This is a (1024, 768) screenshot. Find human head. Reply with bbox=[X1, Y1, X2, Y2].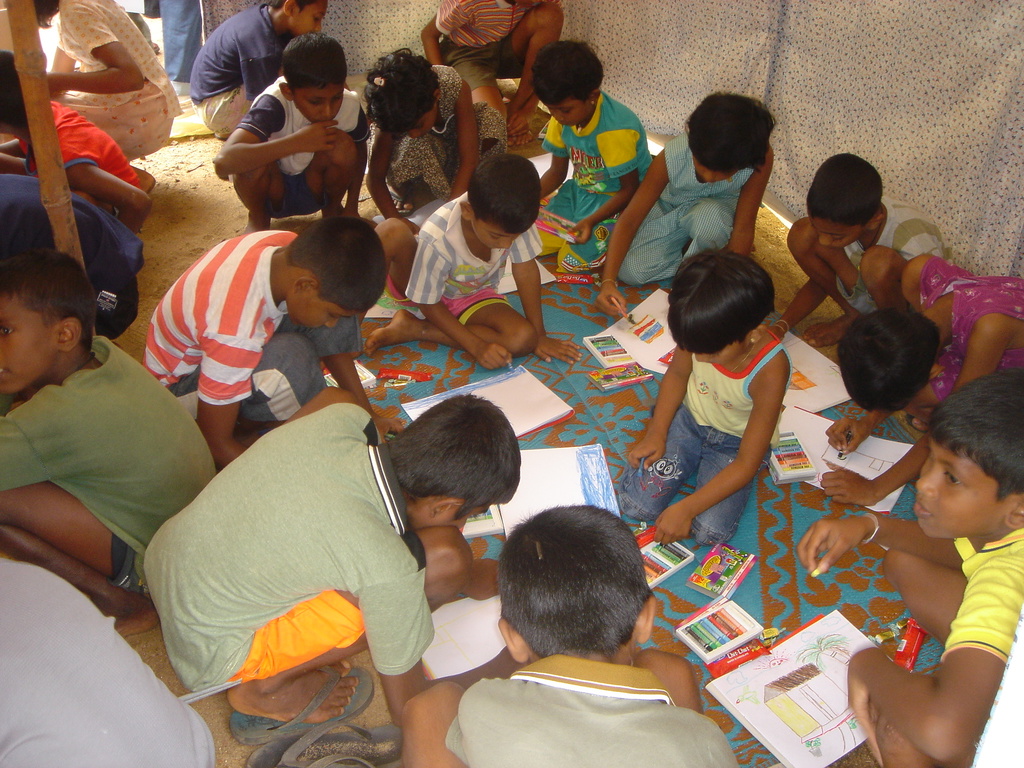
bbox=[913, 369, 1023, 543].
